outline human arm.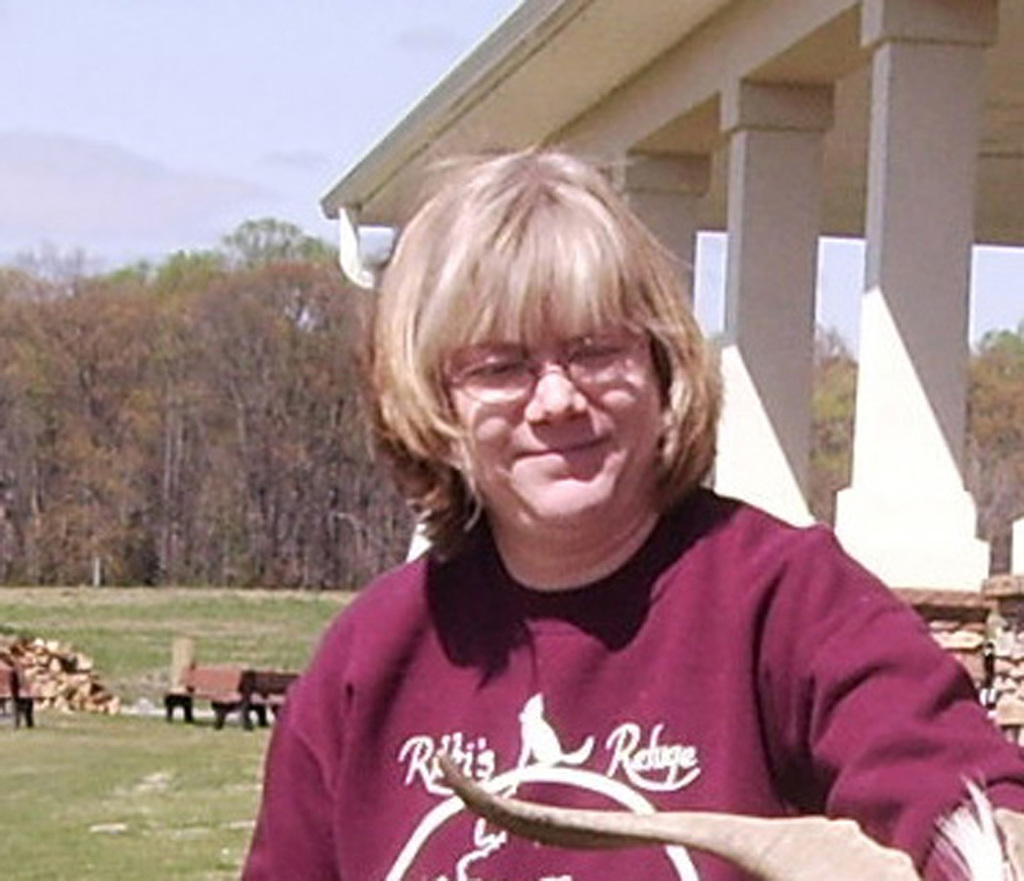
Outline: [818, 575, 996, 851].
